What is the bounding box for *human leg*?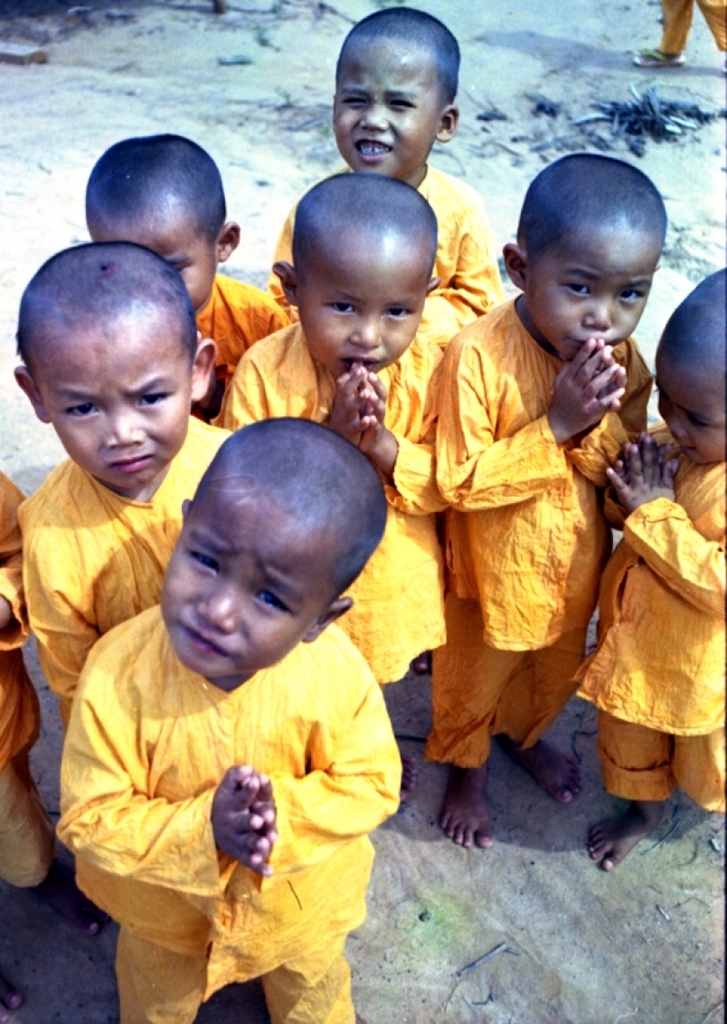
bbox=(0, 953, 18, 1023).
